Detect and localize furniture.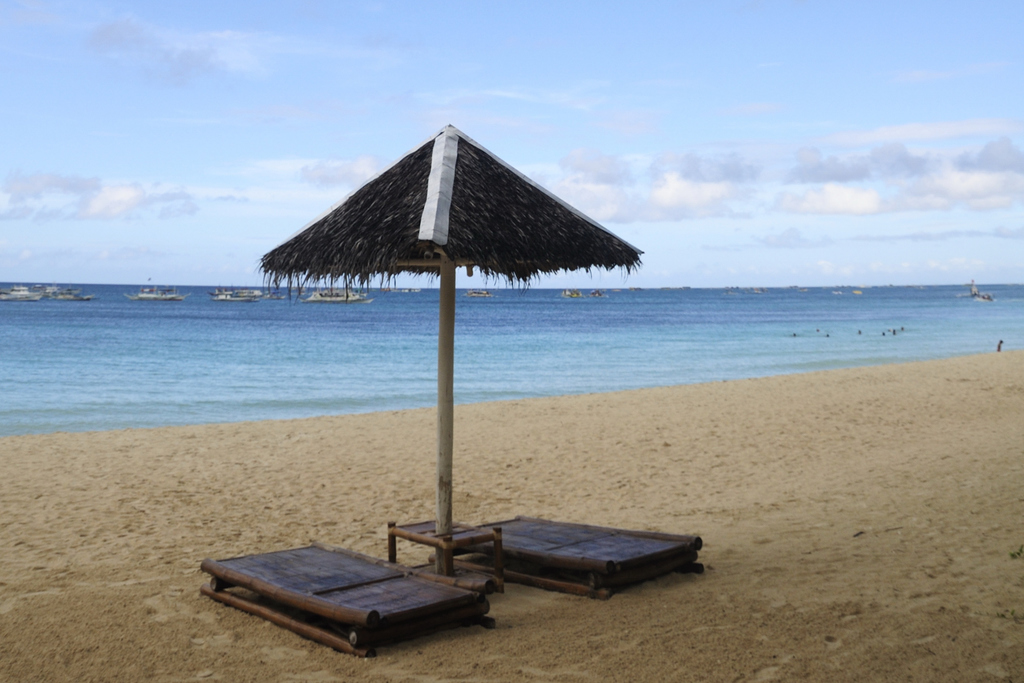
Localized at [x1=469, y1=507, x2=711, y2=598].
